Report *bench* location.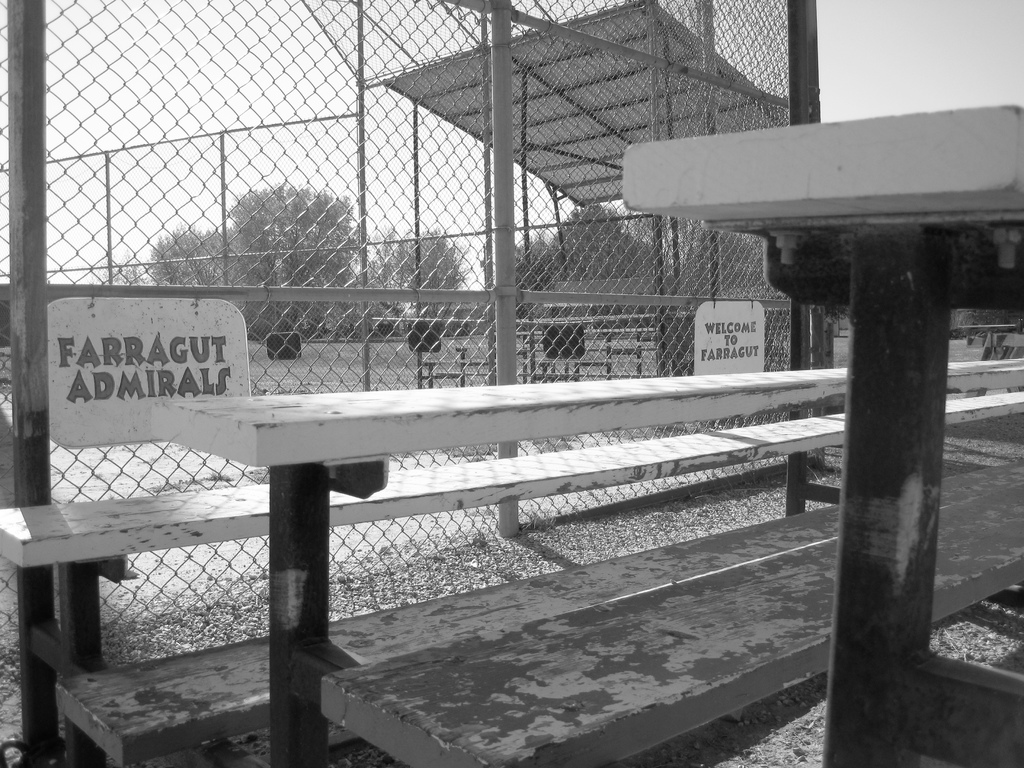
Report: rect(31, 505, 837, 767).
